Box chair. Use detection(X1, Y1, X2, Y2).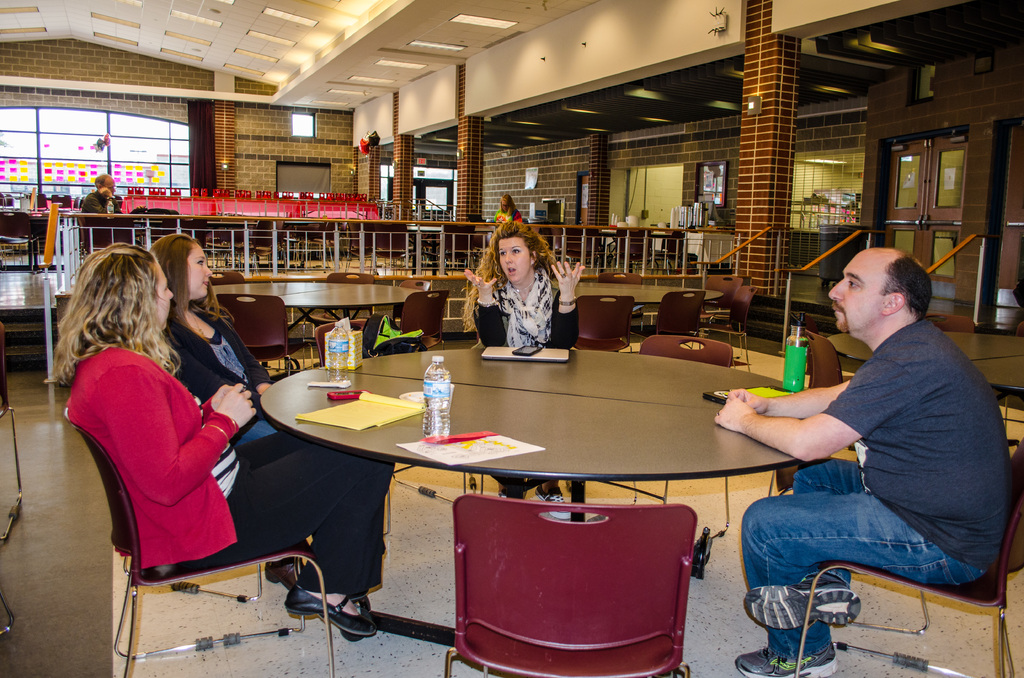
detection(312, 274, 375, 325).
